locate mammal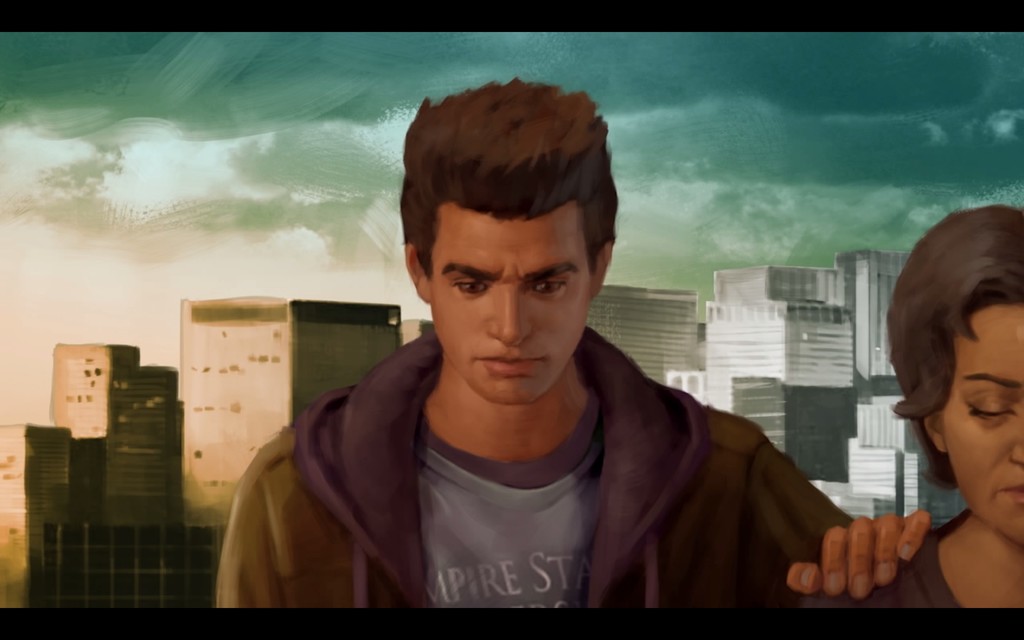
x1=843, y1=199, x2=1018, y2=586
